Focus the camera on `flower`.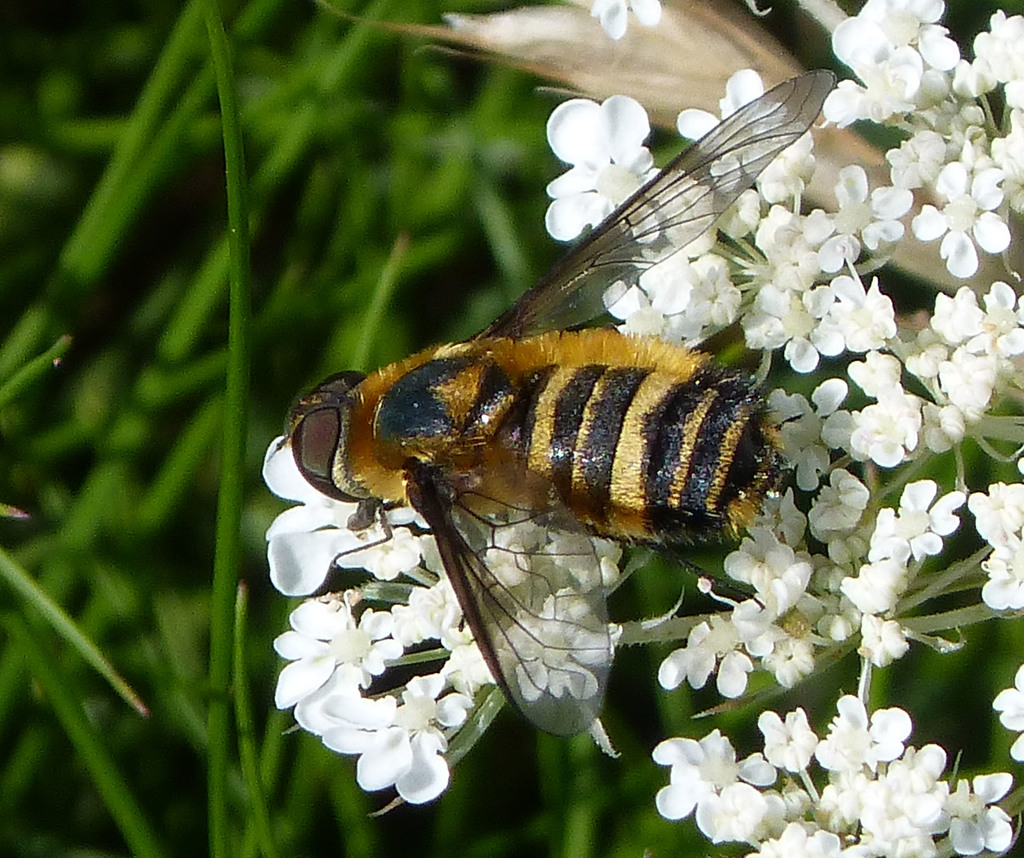
Focus region: bbox=[992, 660, 1023, 765].
